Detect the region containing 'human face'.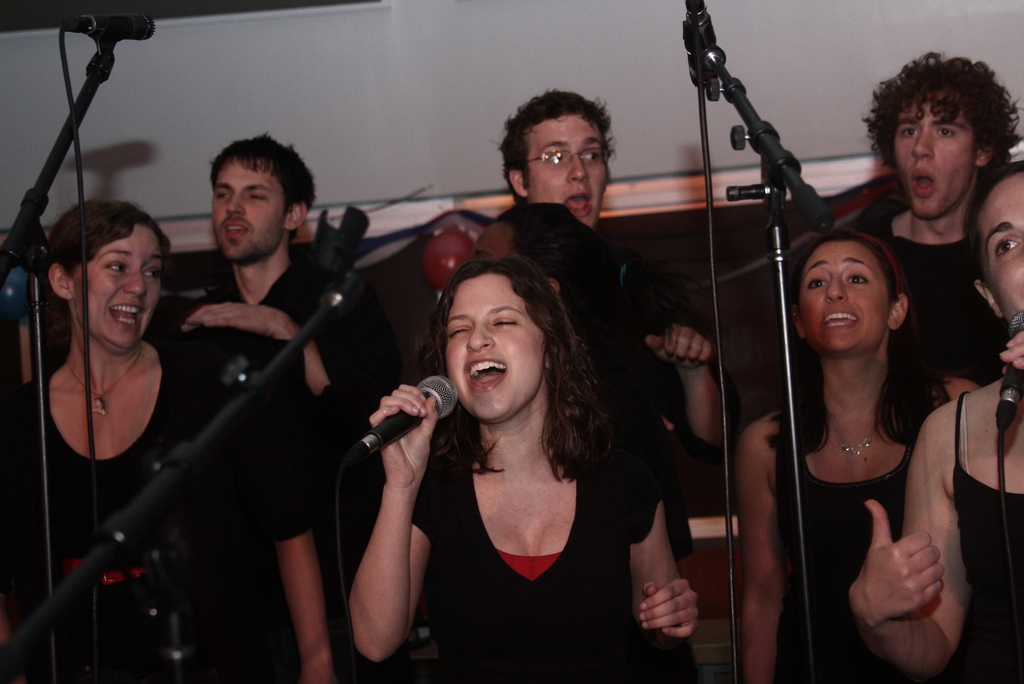
x1=213 y1=159 x2=287 y2=267.
